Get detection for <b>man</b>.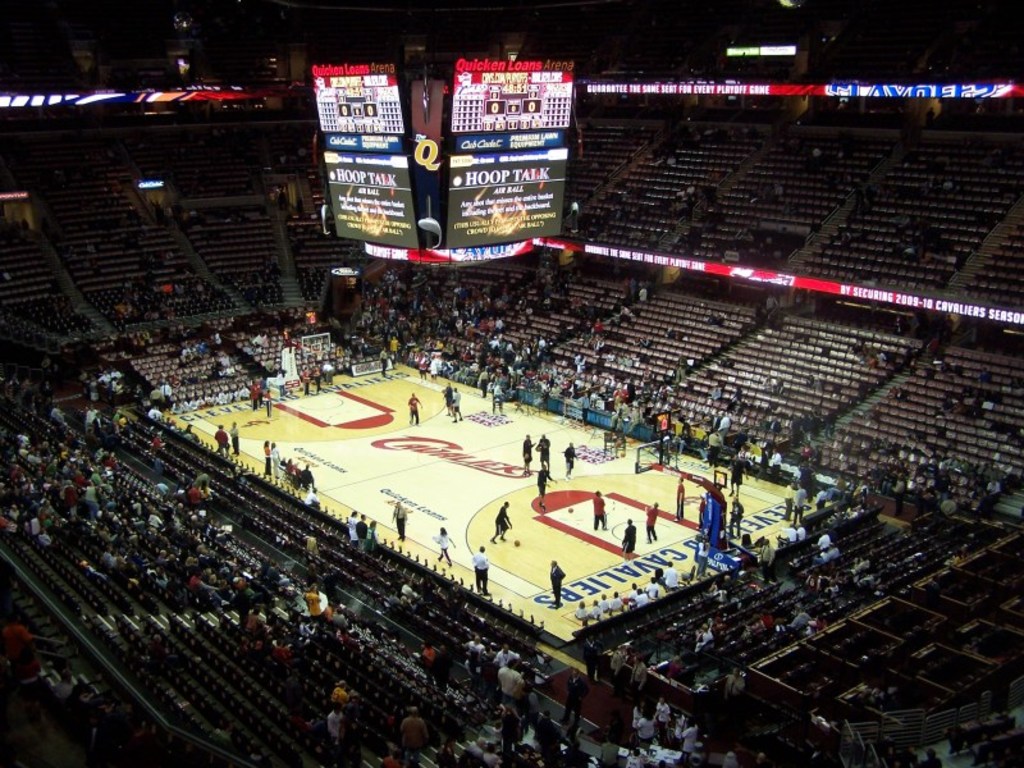
Detection: x1=465 y1=541 x2=495 y2=593.
